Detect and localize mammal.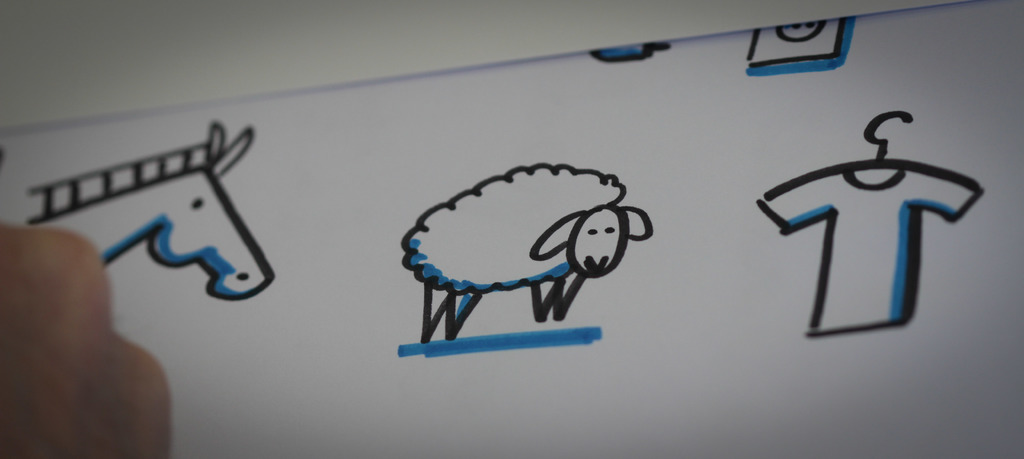
Localized at <region>25, 120, 278, 300</region>.
